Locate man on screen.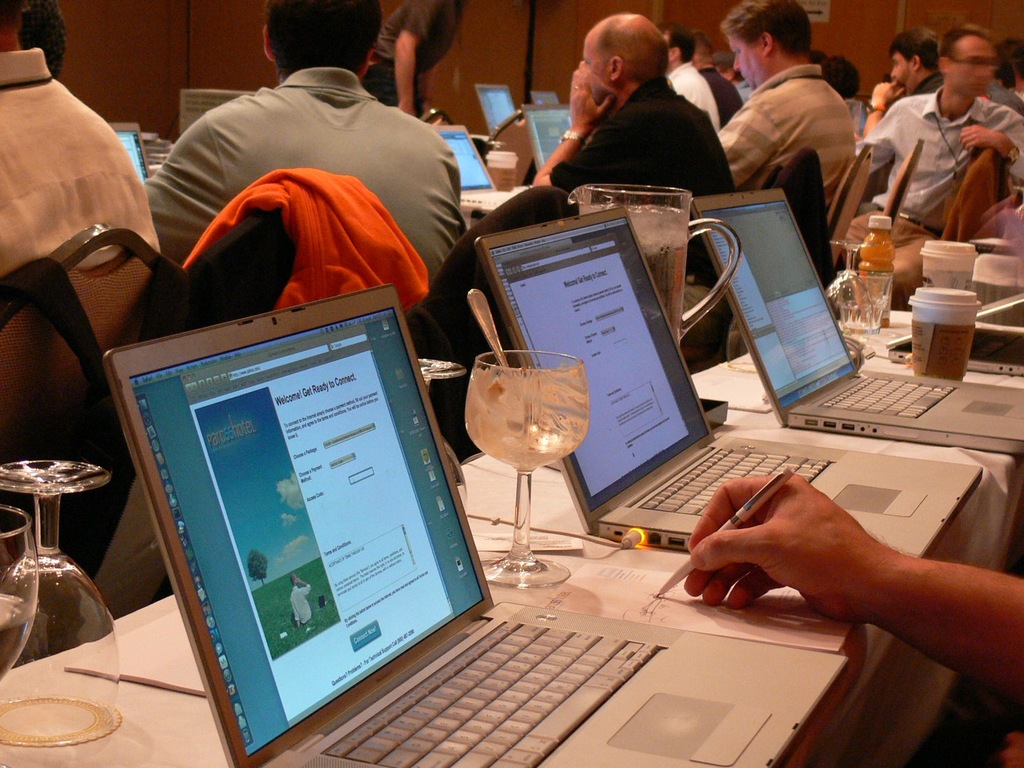
On screen at 867:29:944:134.
